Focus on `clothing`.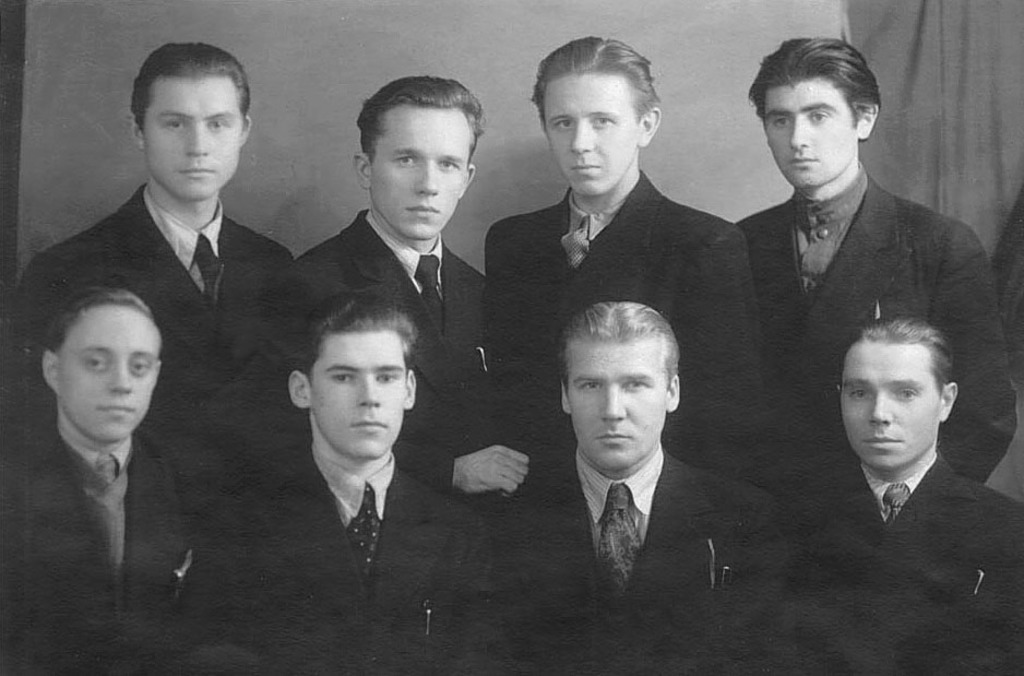
Focused at 480 179 776 496.
